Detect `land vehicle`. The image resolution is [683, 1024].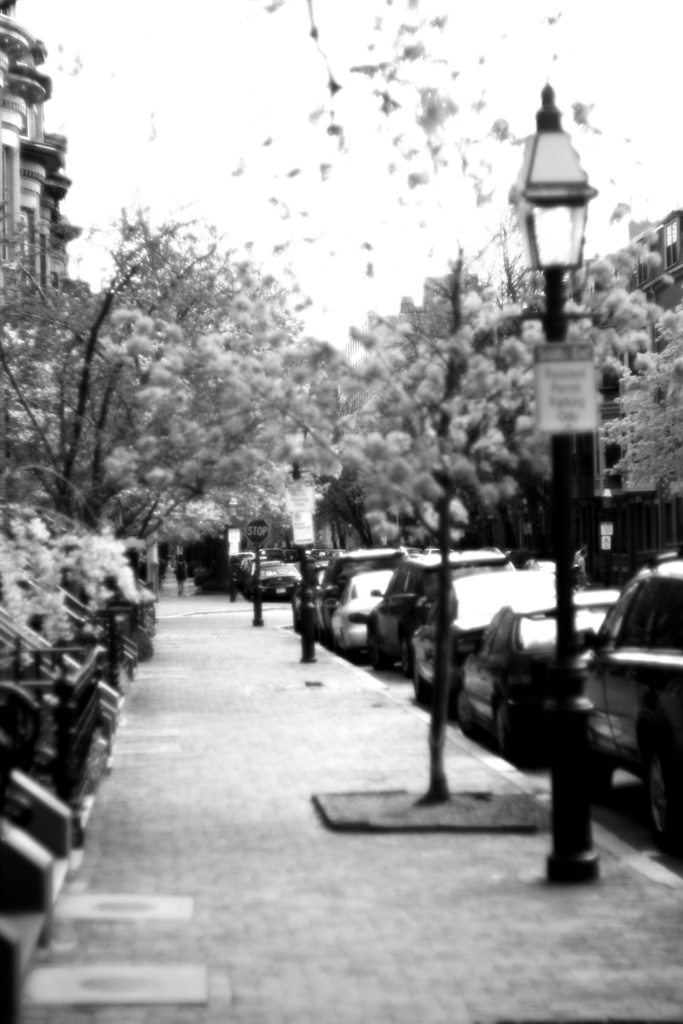
247/564/302/599.
